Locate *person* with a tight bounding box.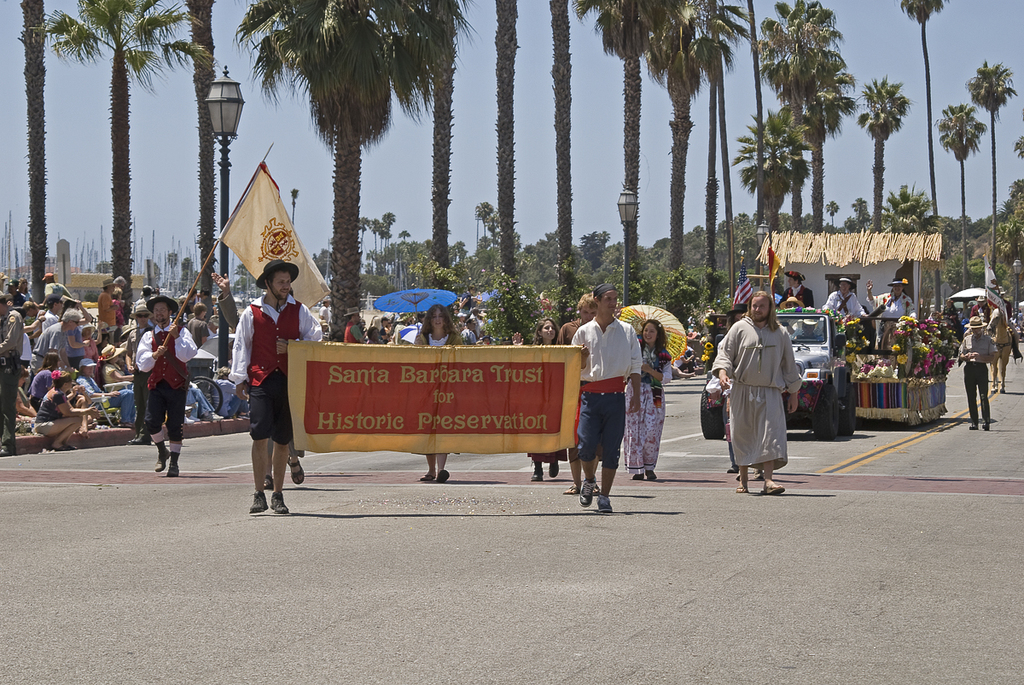
bbox=[616, 320, 666, 476].
